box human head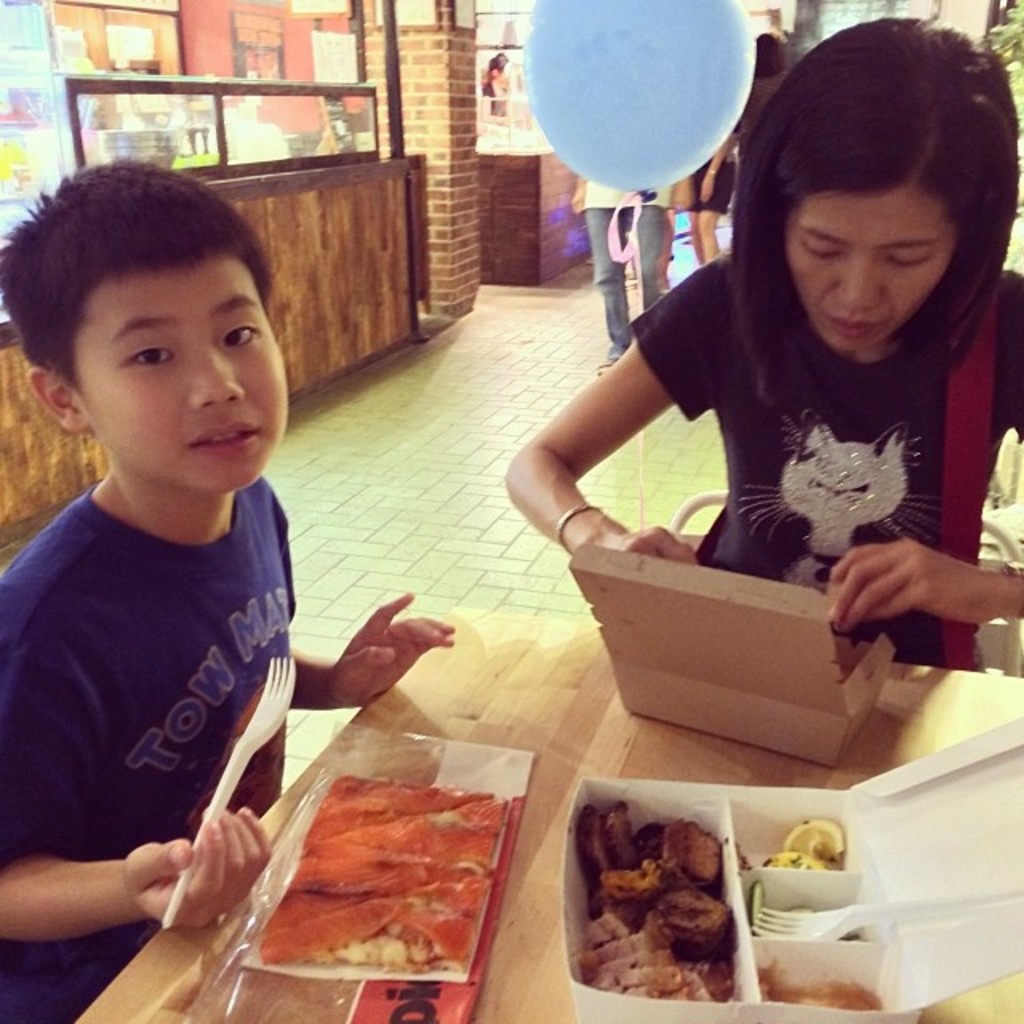
[left=744, top=18, right=1022, bottom=354]
